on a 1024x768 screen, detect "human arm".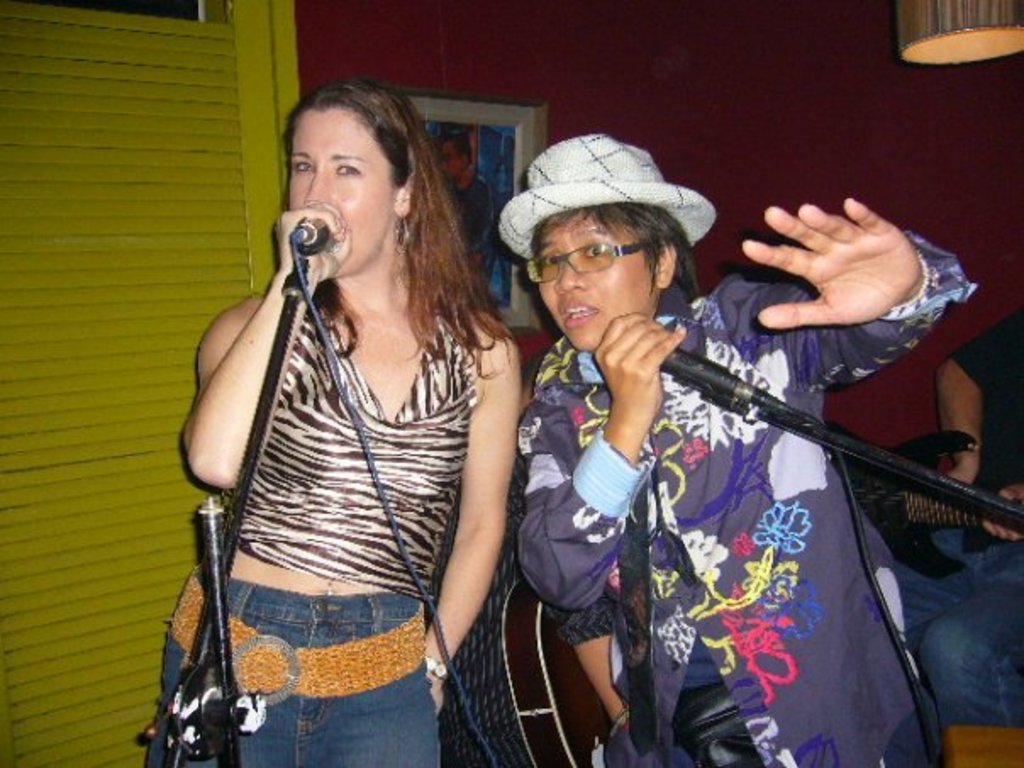
514/309/688/612.
